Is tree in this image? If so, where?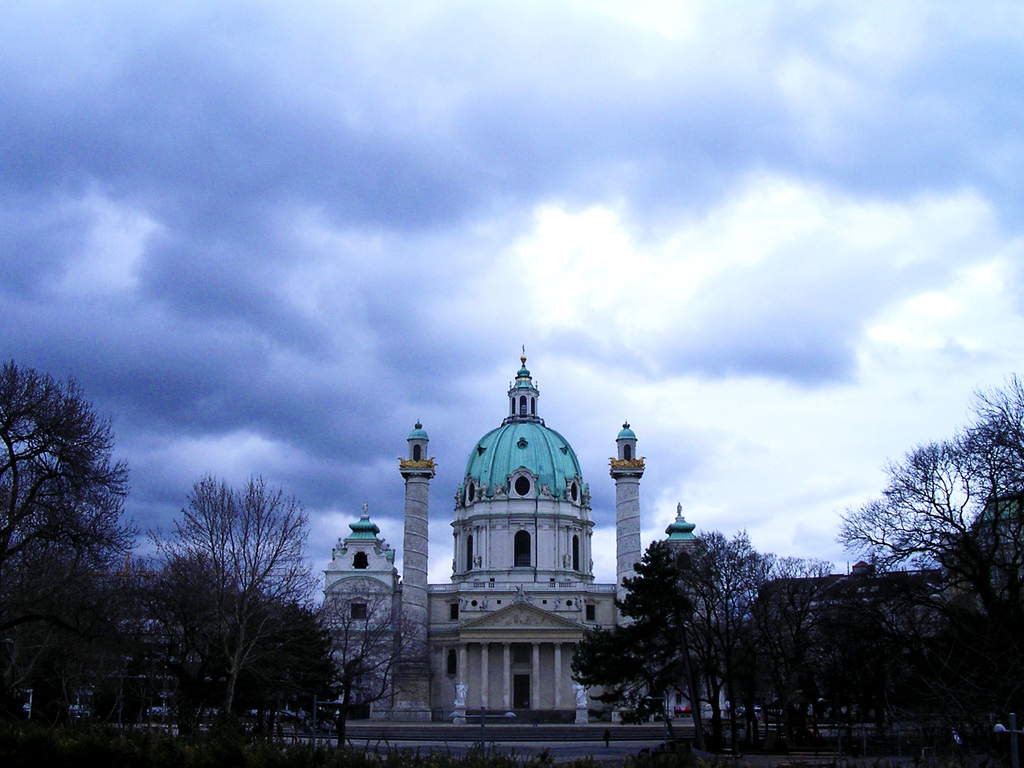
Yes, at <region>111, 553, 348, 767</region>.
